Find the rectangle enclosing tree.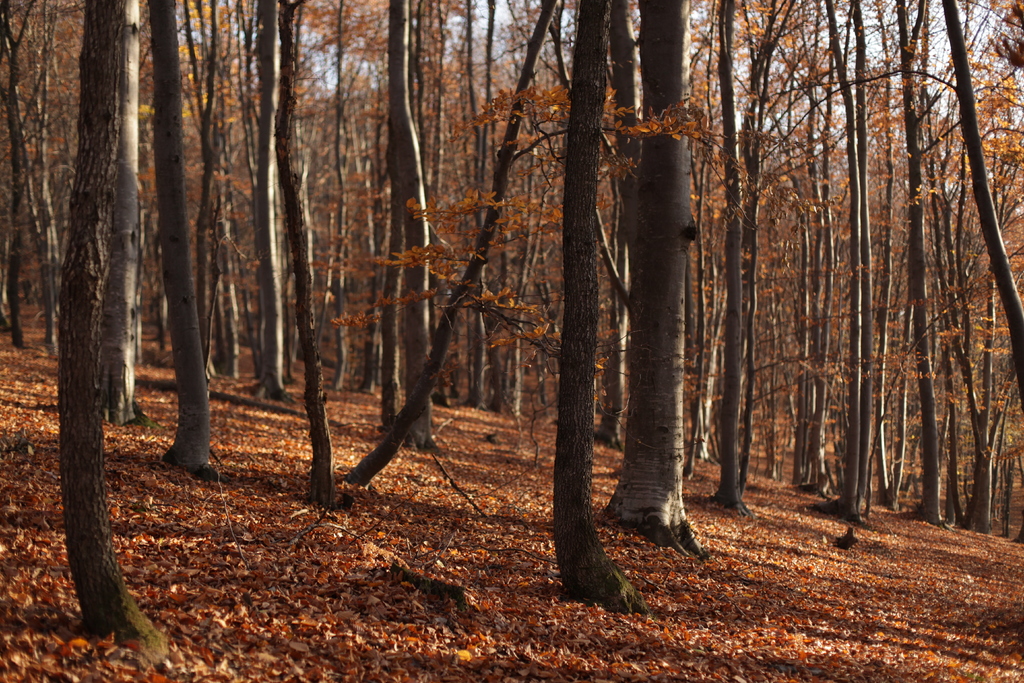
[x1=61, y1=0, x2=134, y2=659].
